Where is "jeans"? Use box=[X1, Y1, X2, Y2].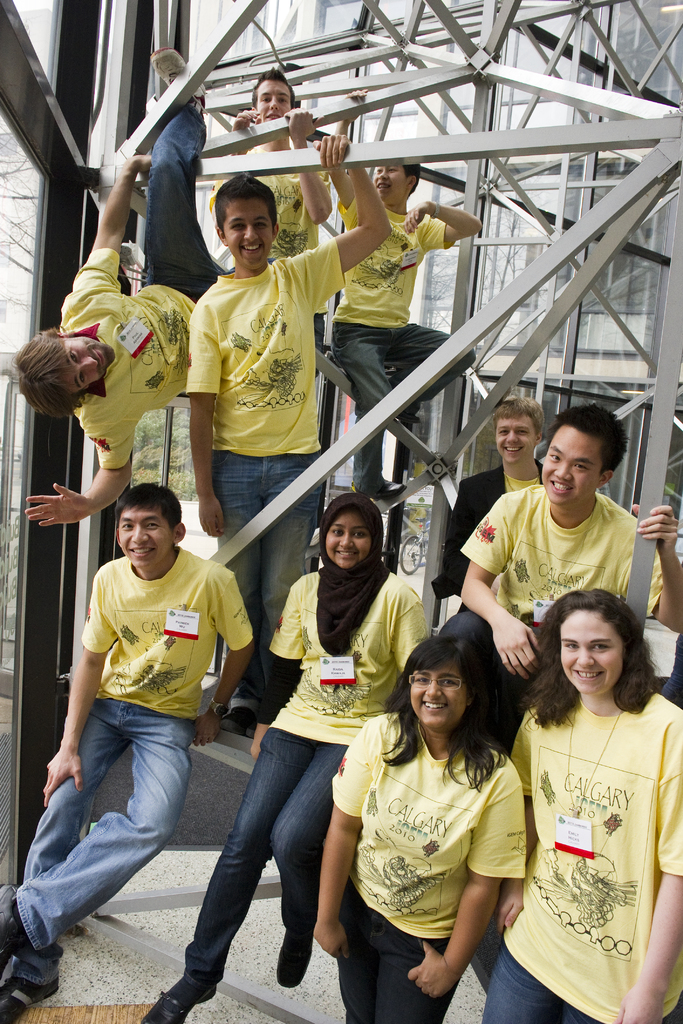
box=[332, 888, 460, 1021].
